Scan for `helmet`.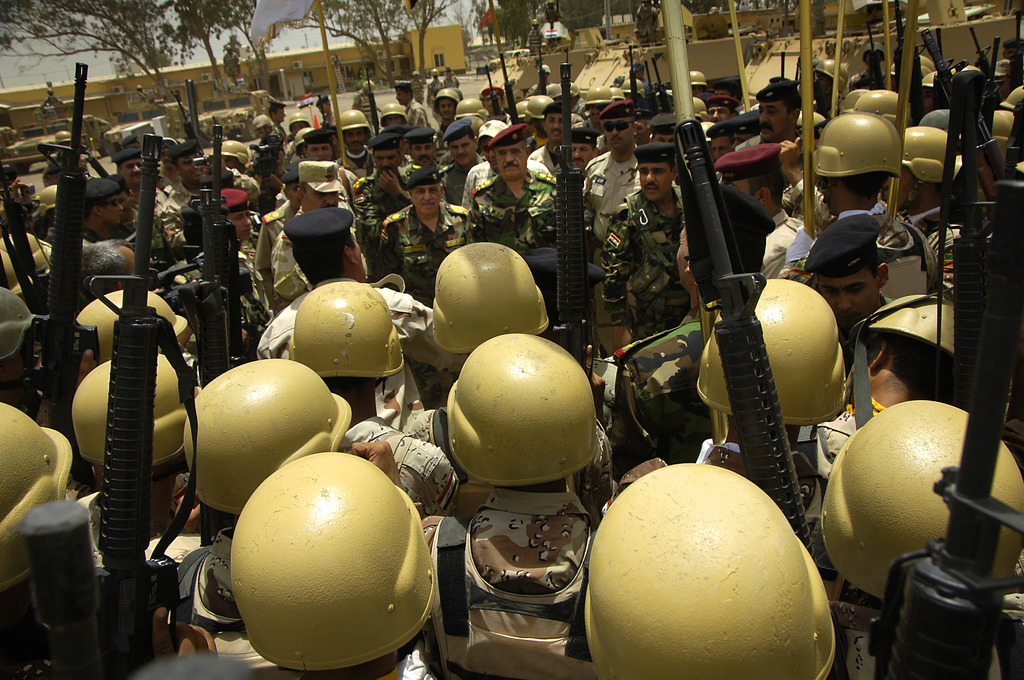
Scan result: l=71, t=344, r=204, b=476.
